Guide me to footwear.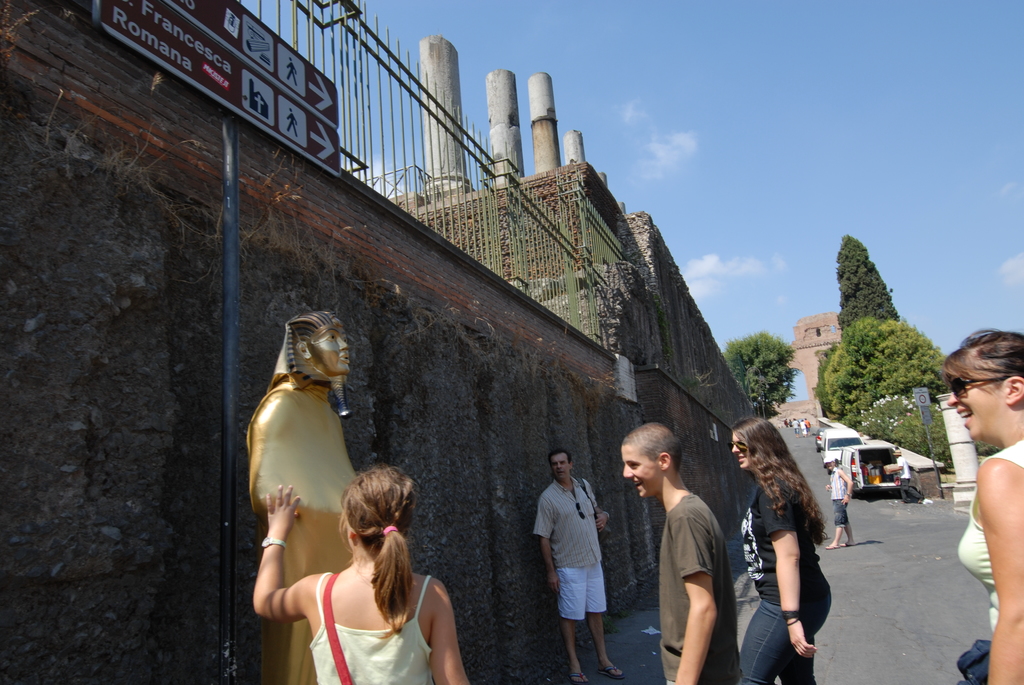
Guidance: 568/672/589/684.
